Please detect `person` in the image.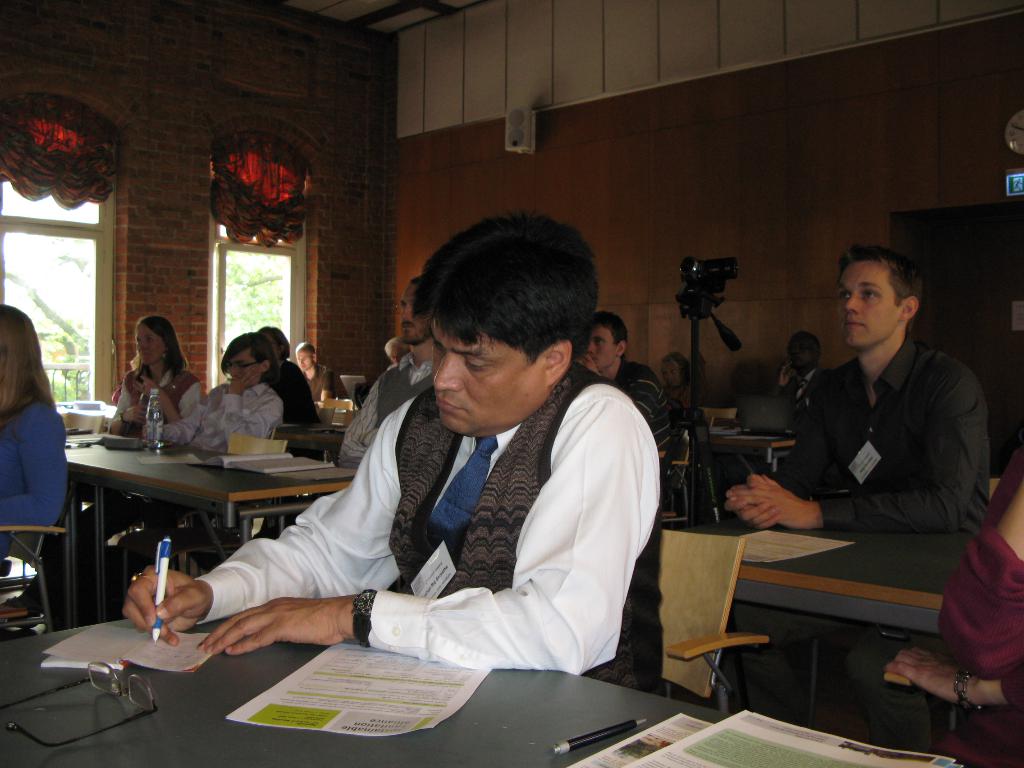
<region>196, 331, 289, 451</region>.
